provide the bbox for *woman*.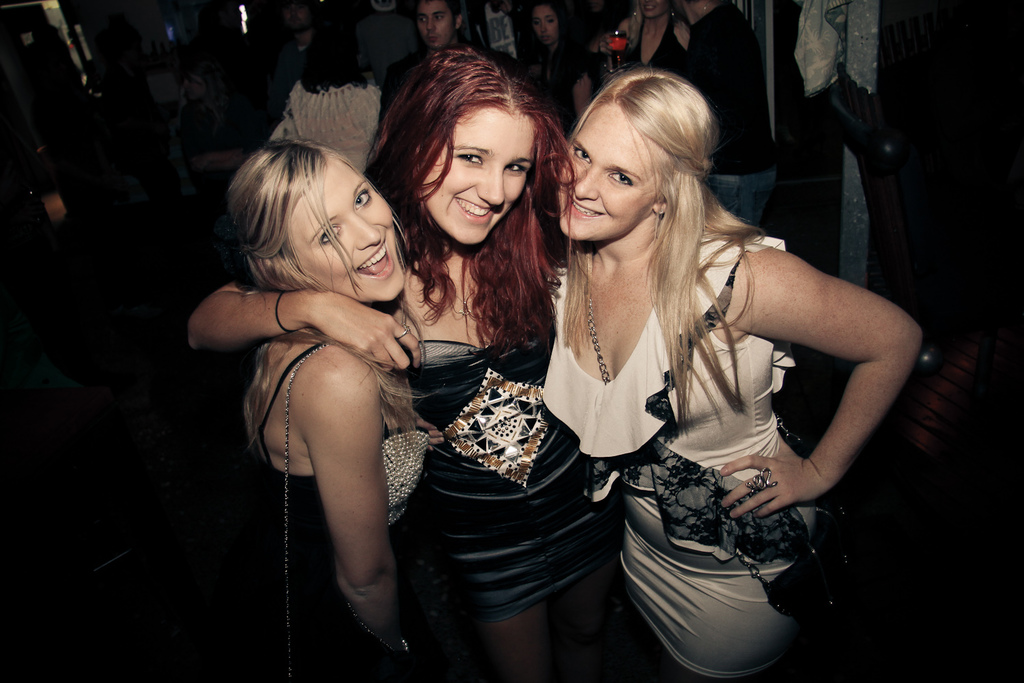
(left=528, top=0, right=599, bottom=140).
